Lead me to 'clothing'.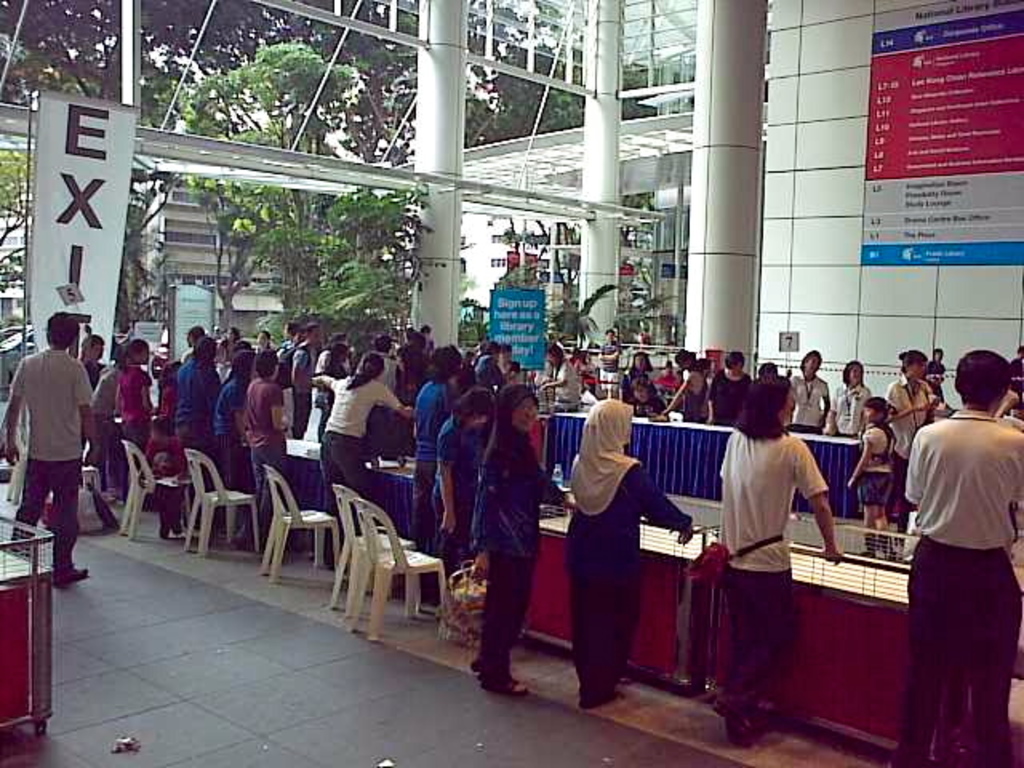
Lead to Rect(744, 373, 786, 390).
